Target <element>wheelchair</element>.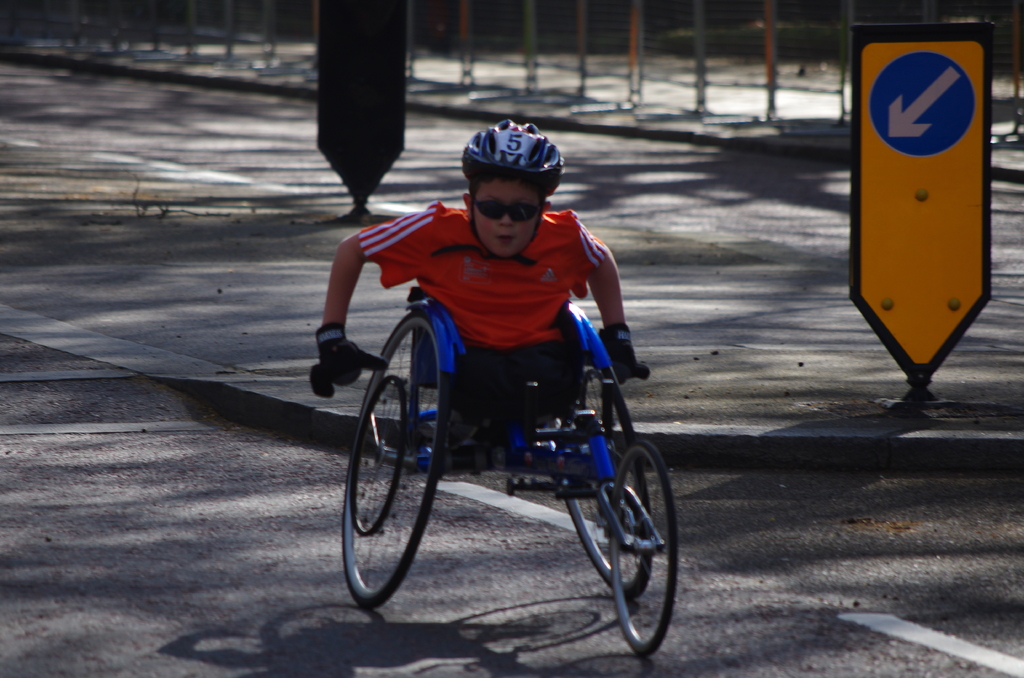
Target region: [334,202,668,629].
